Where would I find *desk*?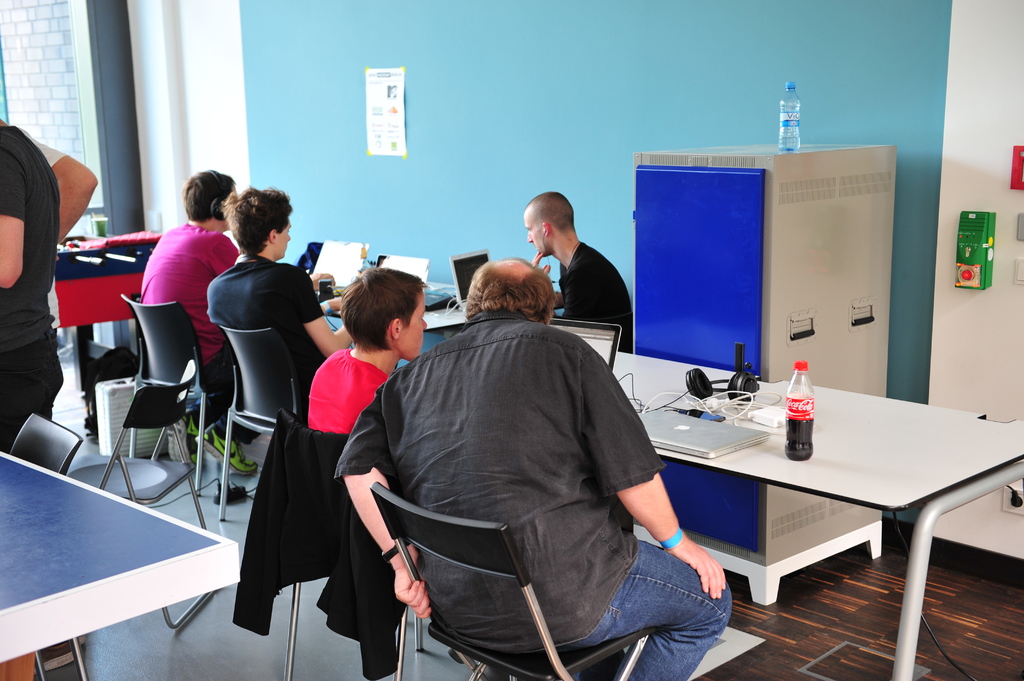
At bbox(0, 452, 241, 680).
